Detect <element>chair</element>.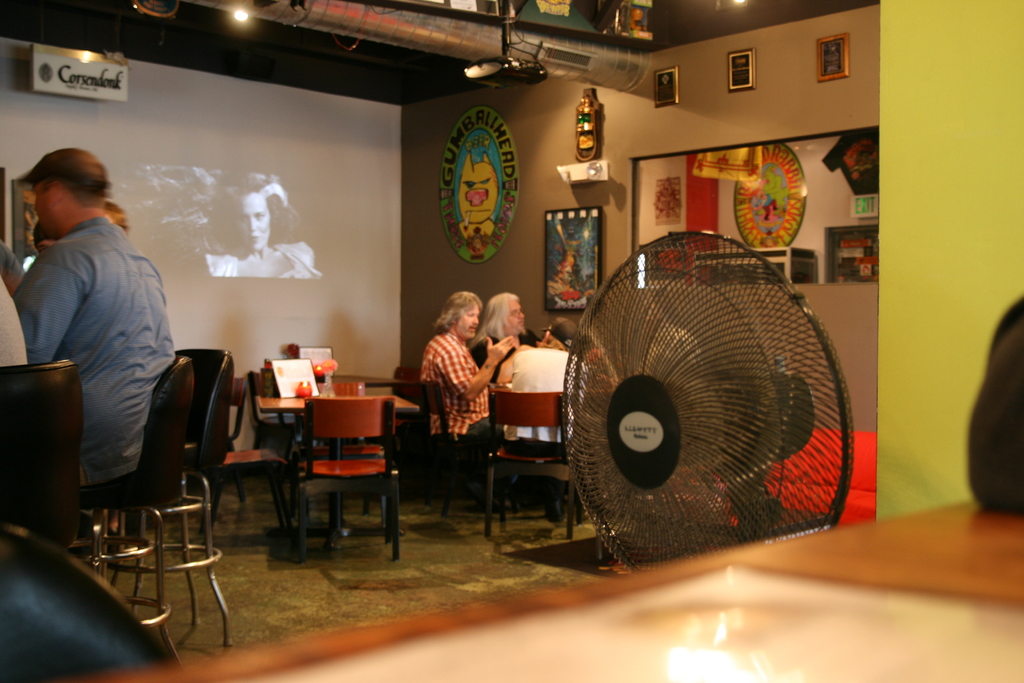
Detected at <bbox>277, 387, 401, 570</bbox>.
